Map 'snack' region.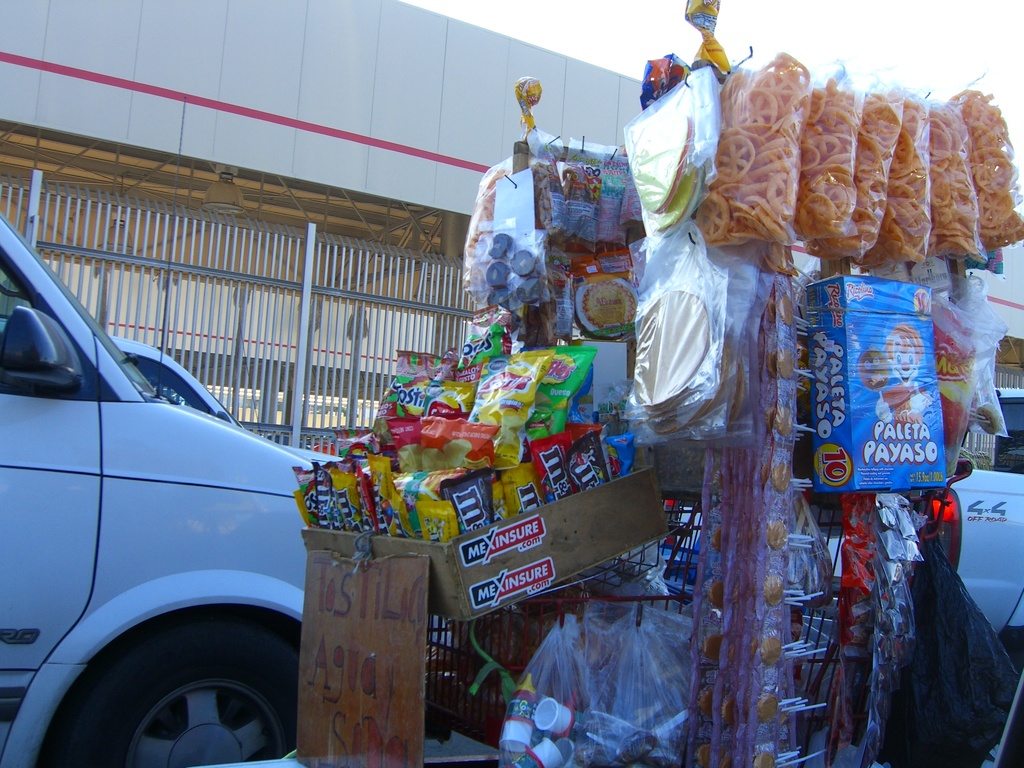
Mapped to box=[792, 70, 844, 246].
